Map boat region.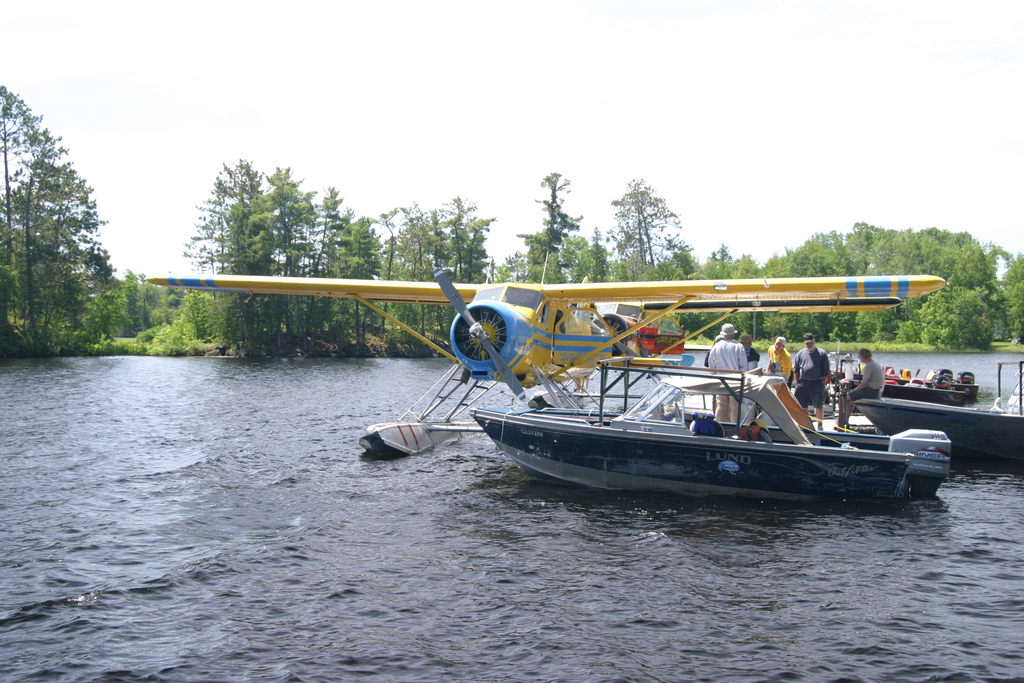
Mapped to 818/365/980/407.
